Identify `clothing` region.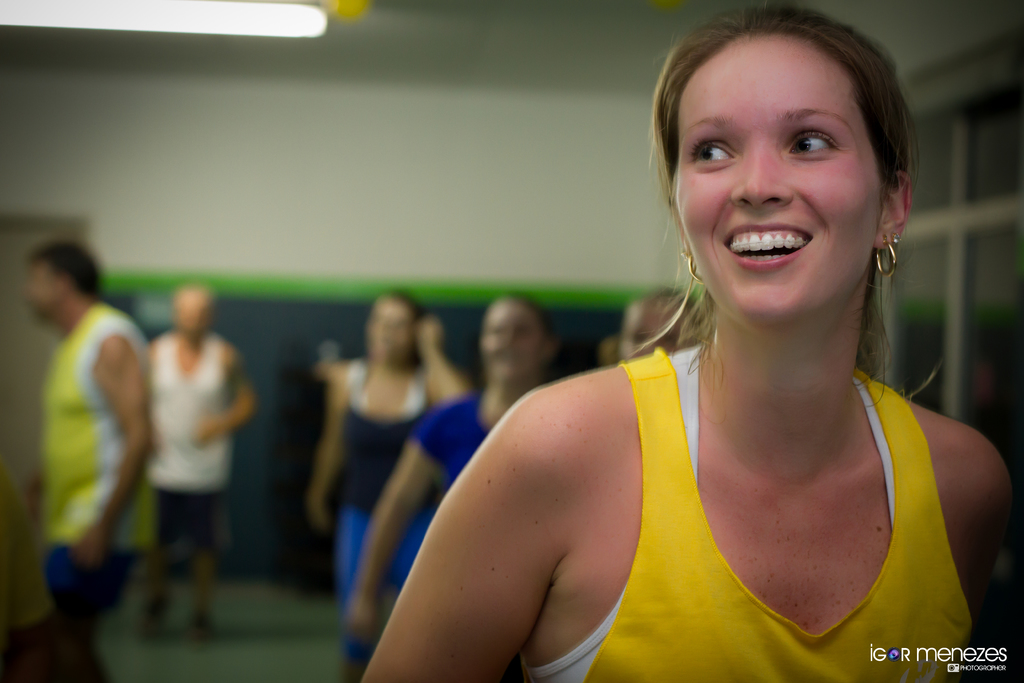
Region: pyautogui.locateOnScreen(416, 400, 488, 476).
